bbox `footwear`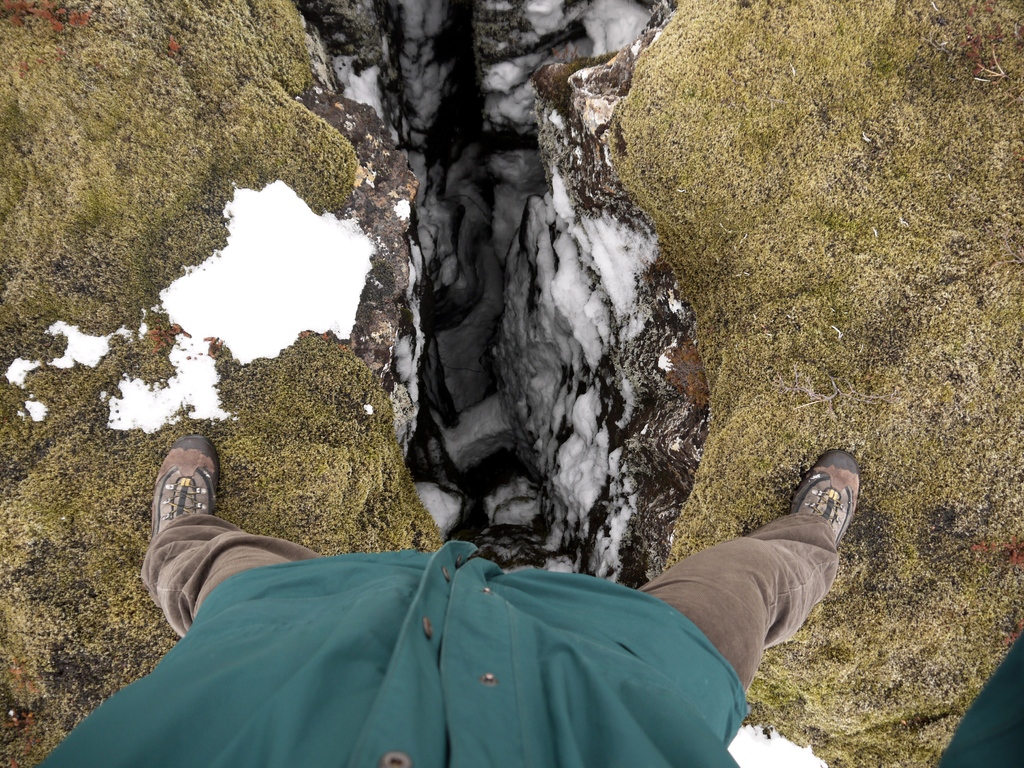
[789,456,864,548]
